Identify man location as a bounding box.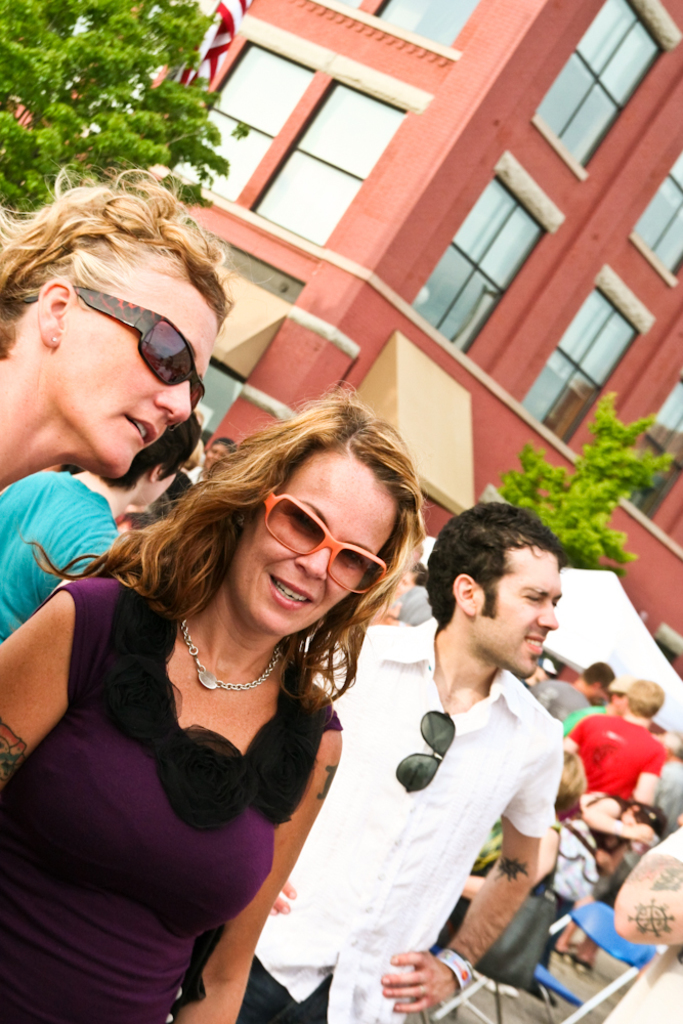
select_region(515, 664, 561, 693).
